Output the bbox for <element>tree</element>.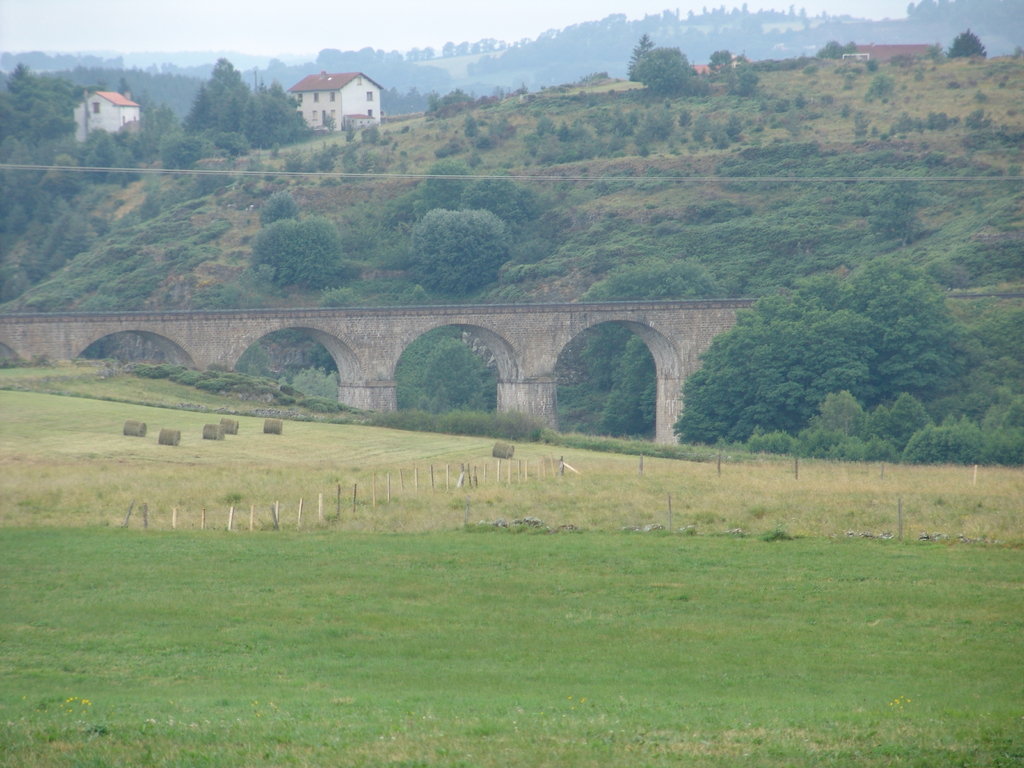
{"x1": 630, "y1": 33, "x2": 694, "y2": 88}.
